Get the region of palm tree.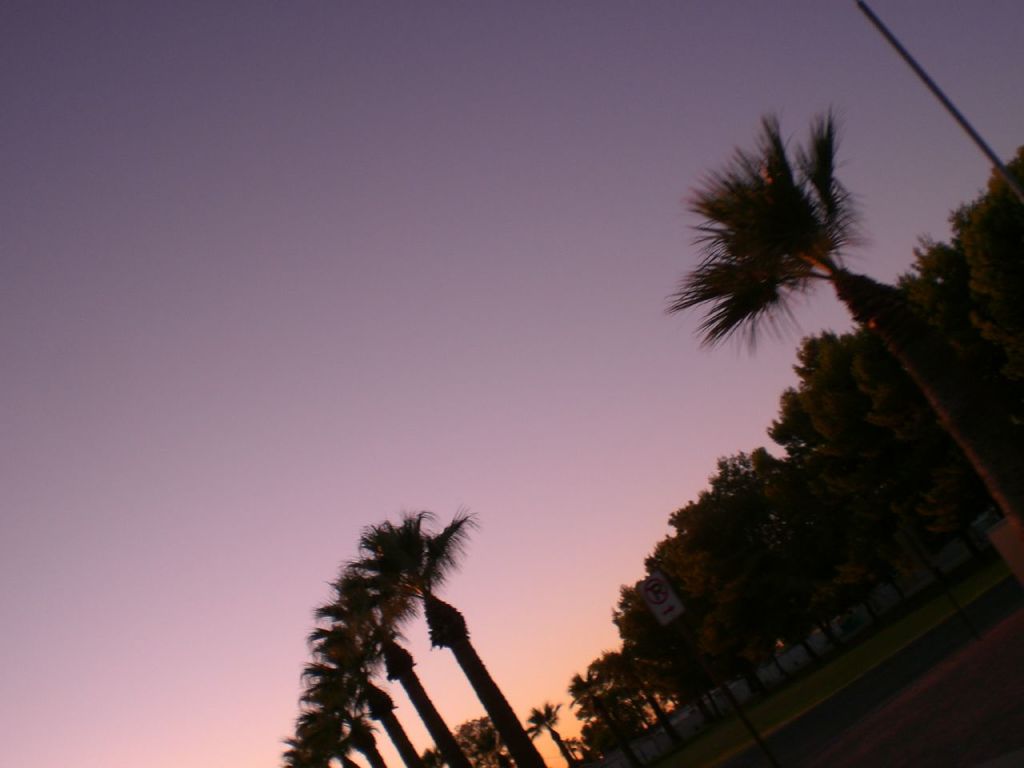
box(563, 674, 639, 767).
